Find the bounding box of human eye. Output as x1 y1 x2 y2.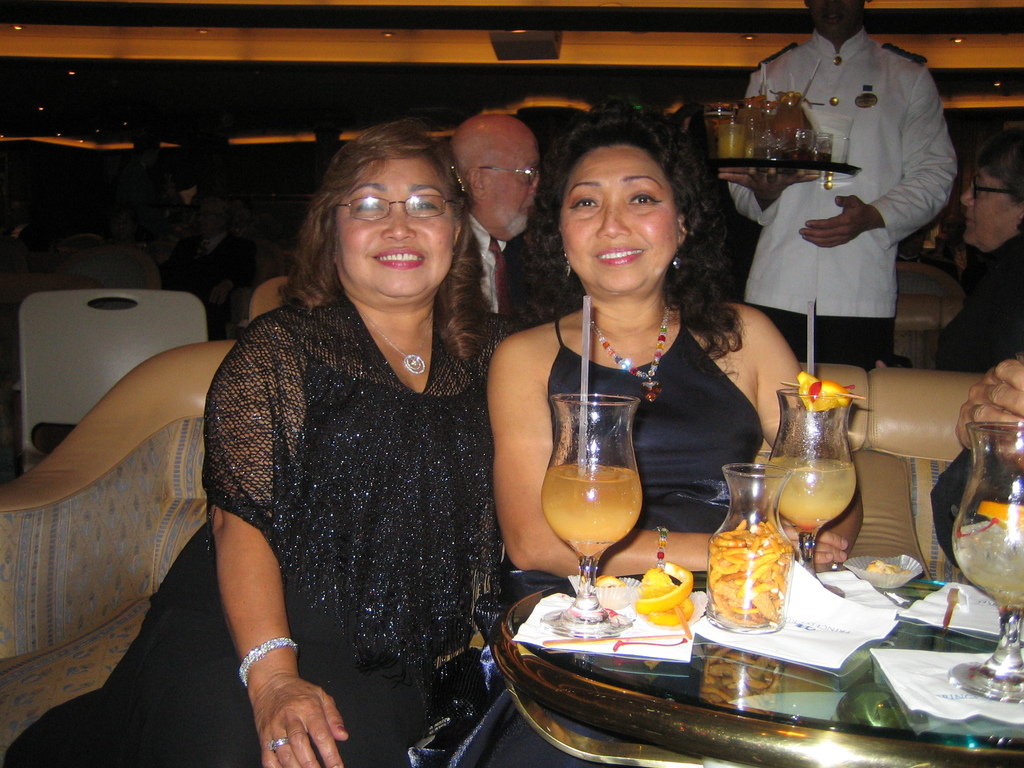
564 183 605 216.
